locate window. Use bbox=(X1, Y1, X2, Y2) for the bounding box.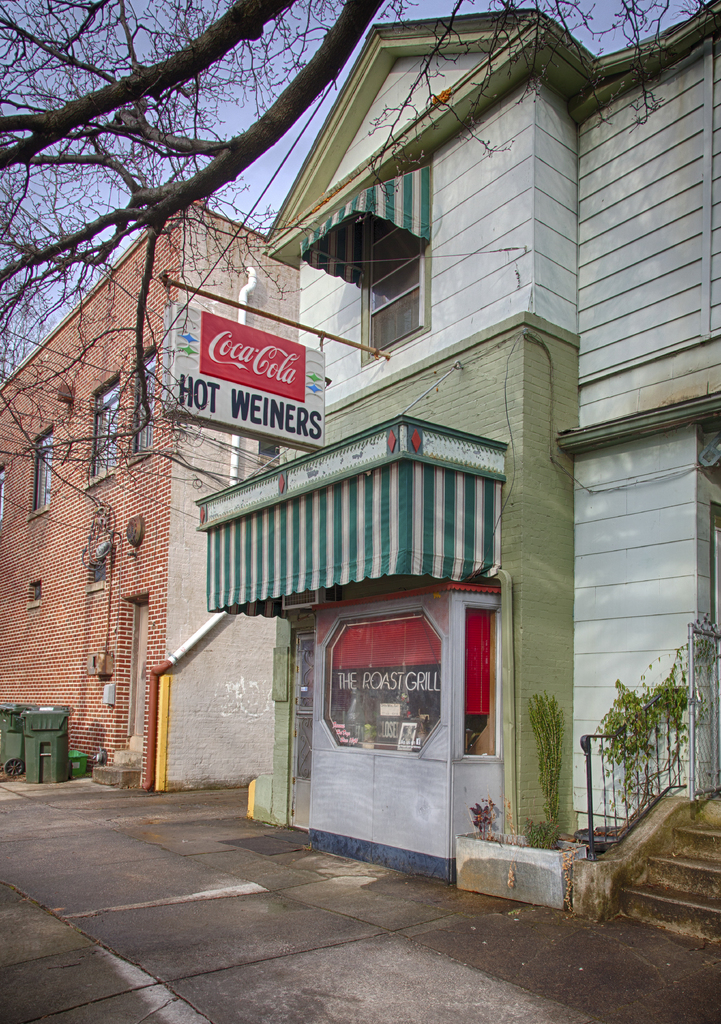
bbox=(353, 200, 432, 362).
